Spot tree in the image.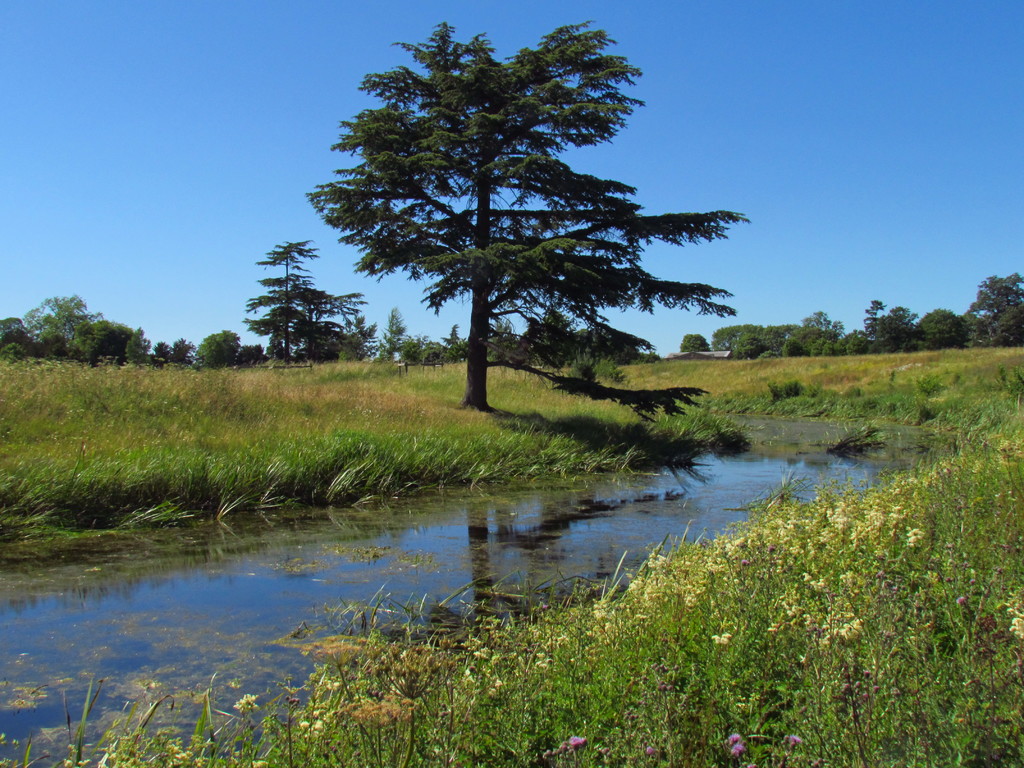
tree found at x1=784, y1=326, x2=831, y2=356.
